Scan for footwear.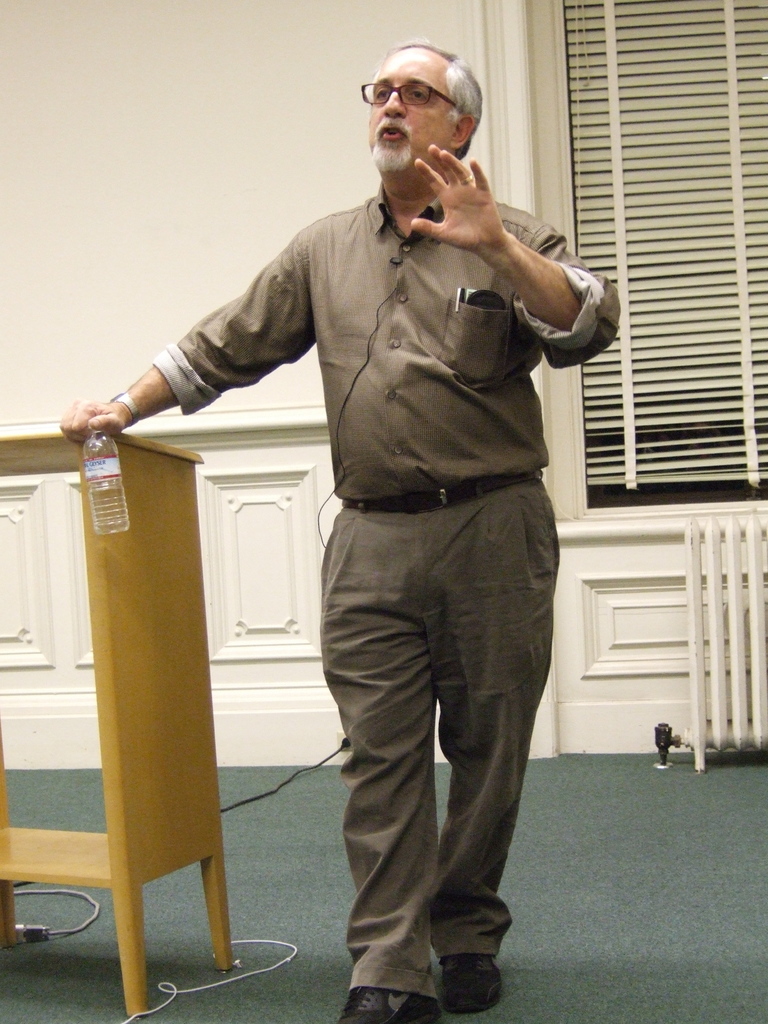
Scan result: [424,924,510,1005].
